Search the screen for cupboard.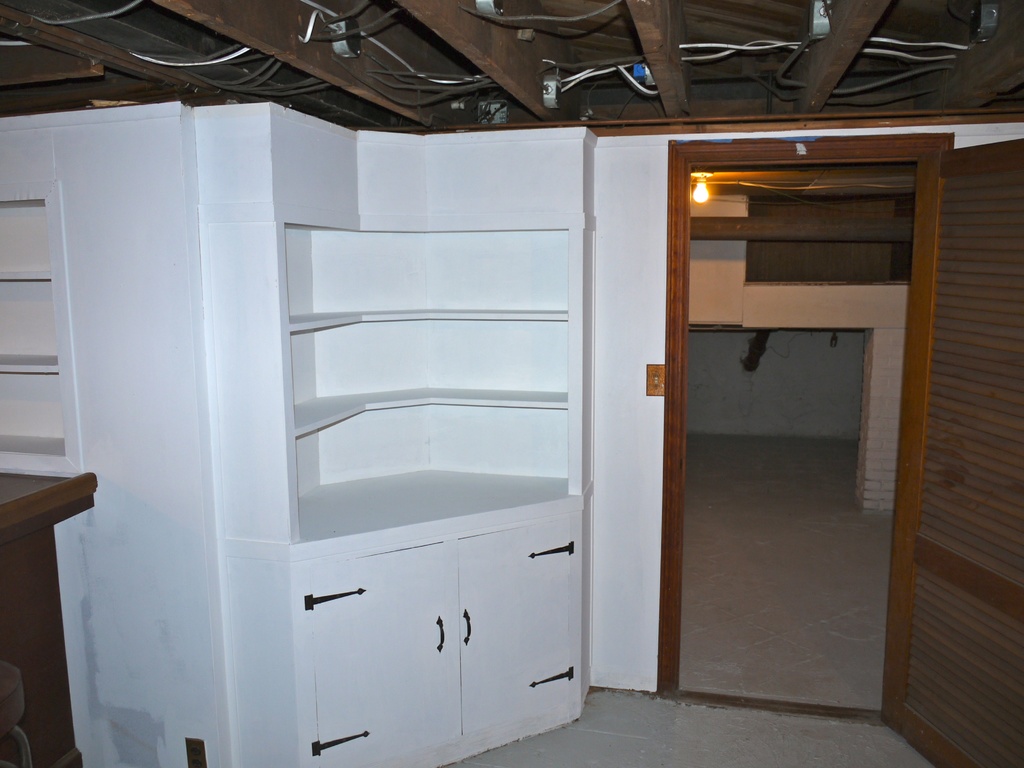
Found at bbox(193, 108, 598, 765).
